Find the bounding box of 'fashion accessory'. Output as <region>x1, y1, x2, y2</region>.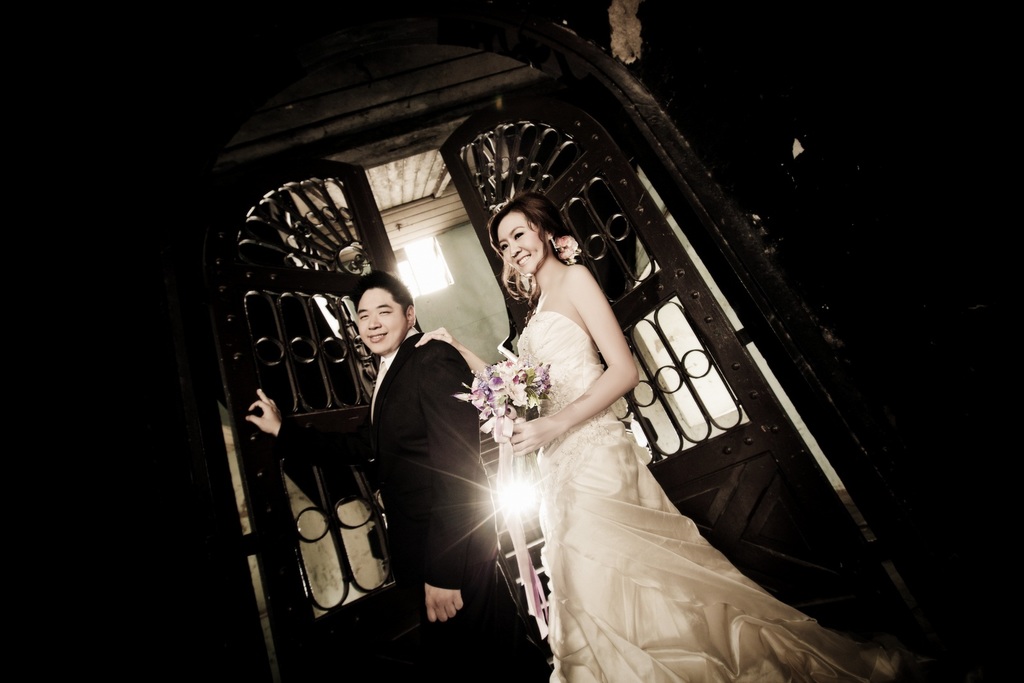
<region>551, 232, 581, 264</region>.
